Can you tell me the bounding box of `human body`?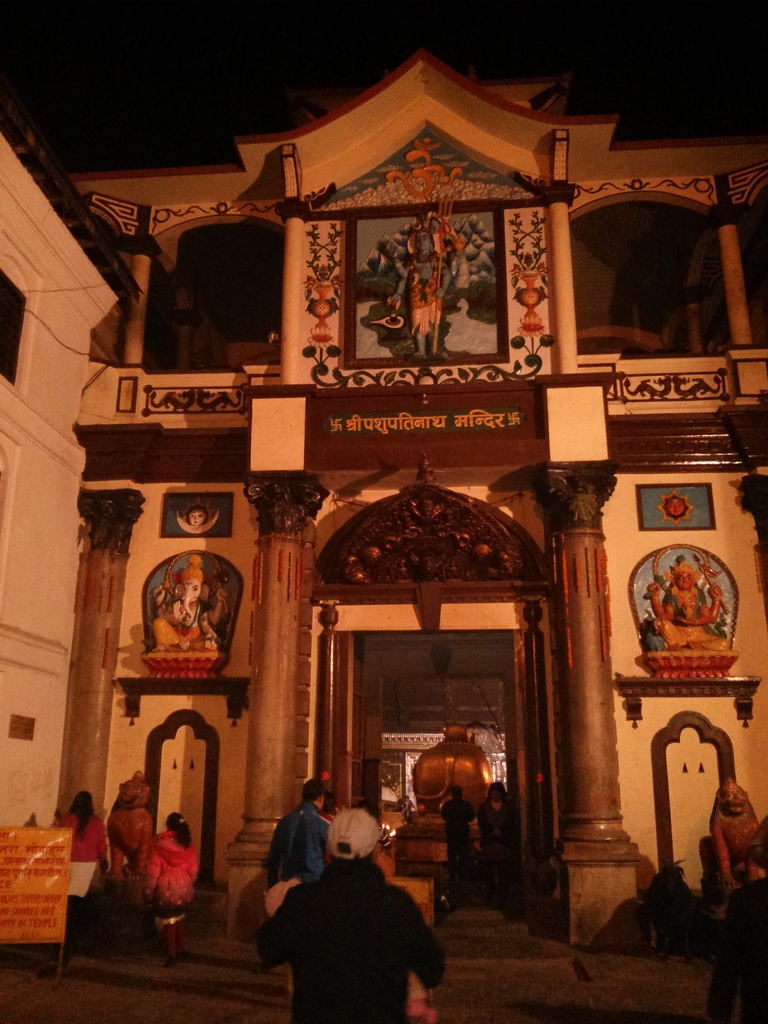
box=[149, 586, 228, 653].
